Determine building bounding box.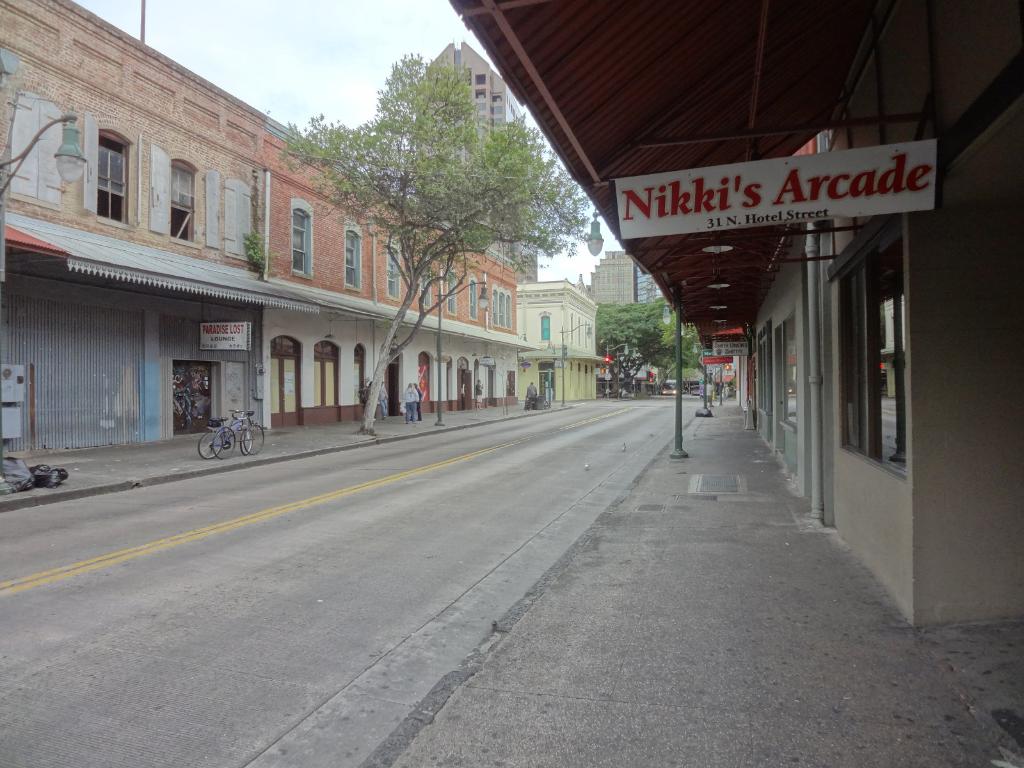
Determined: box=[422, 42, 541, 280].
